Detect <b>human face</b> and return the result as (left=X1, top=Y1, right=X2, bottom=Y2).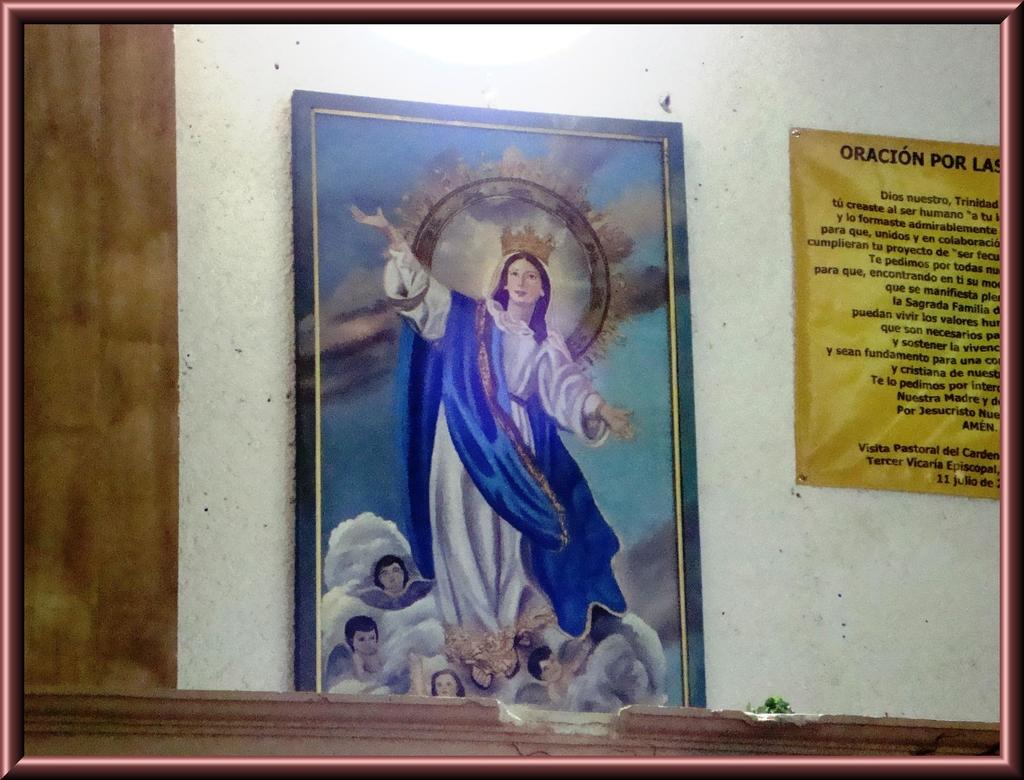
(left=380, top=564, right=406, bottom=590).
